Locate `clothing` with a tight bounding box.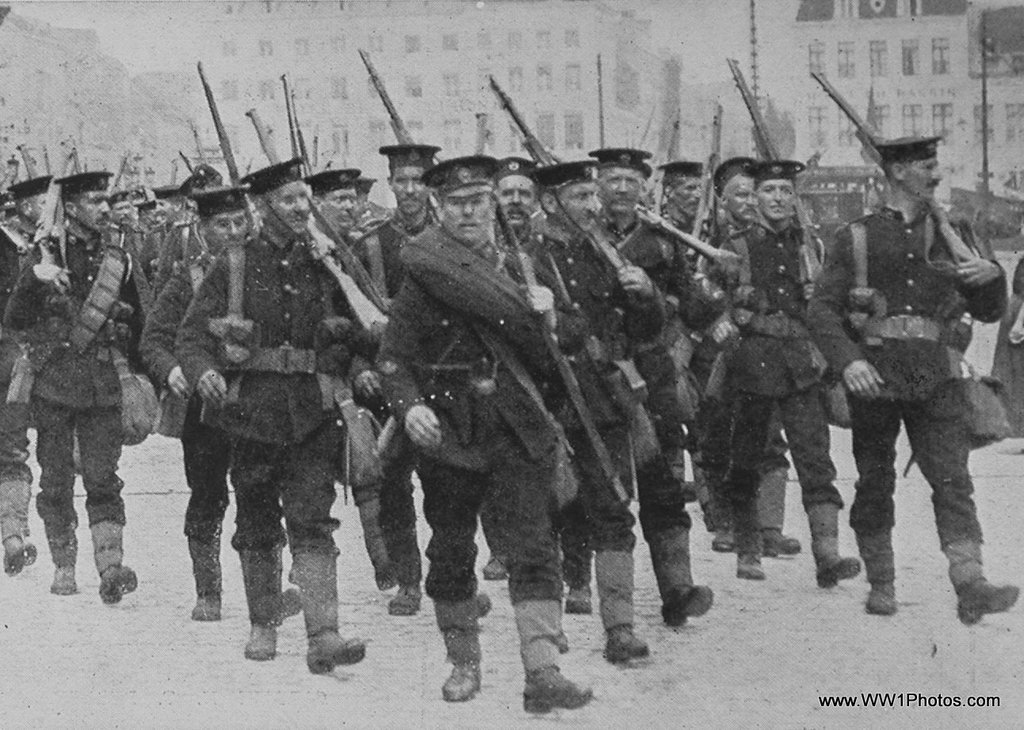
l=114, t=213, r=162, b=350.
